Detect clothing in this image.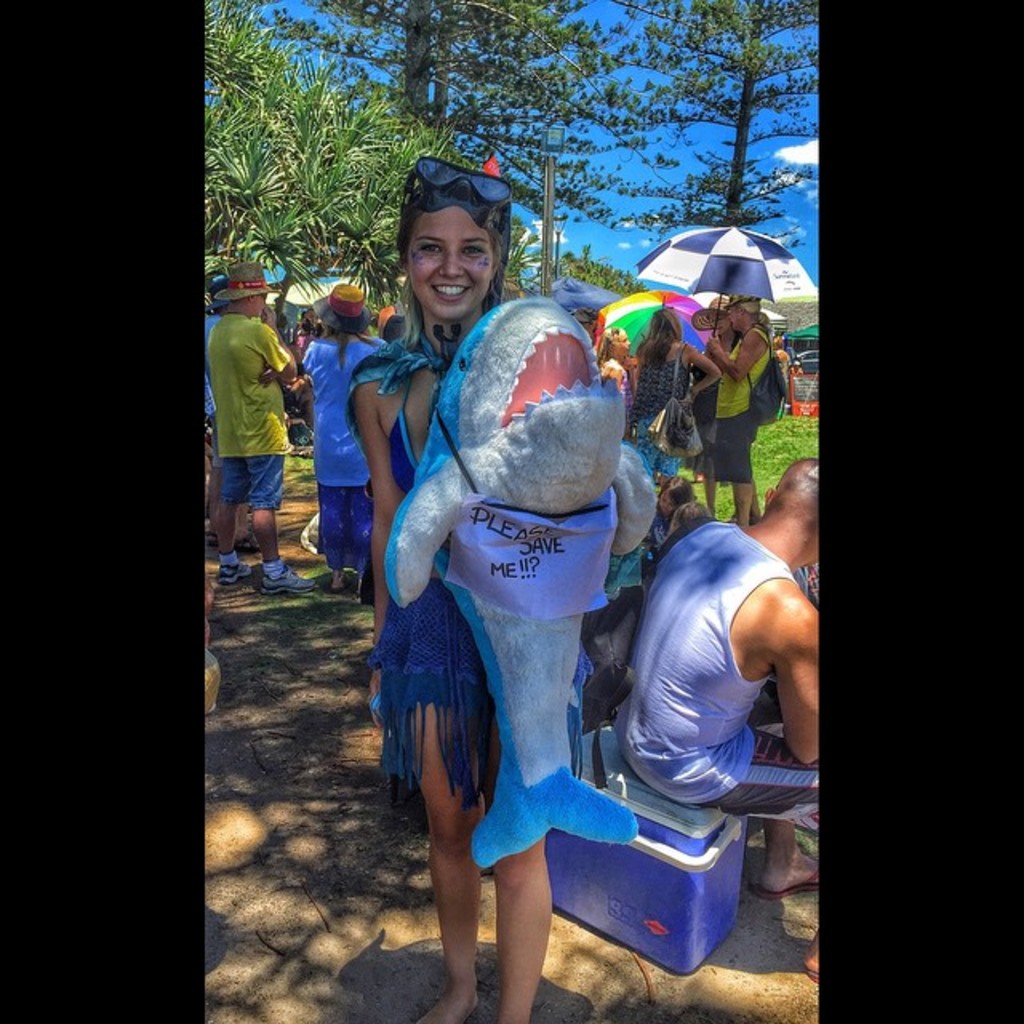
Detection: box=[602, 354, 627, 418].
